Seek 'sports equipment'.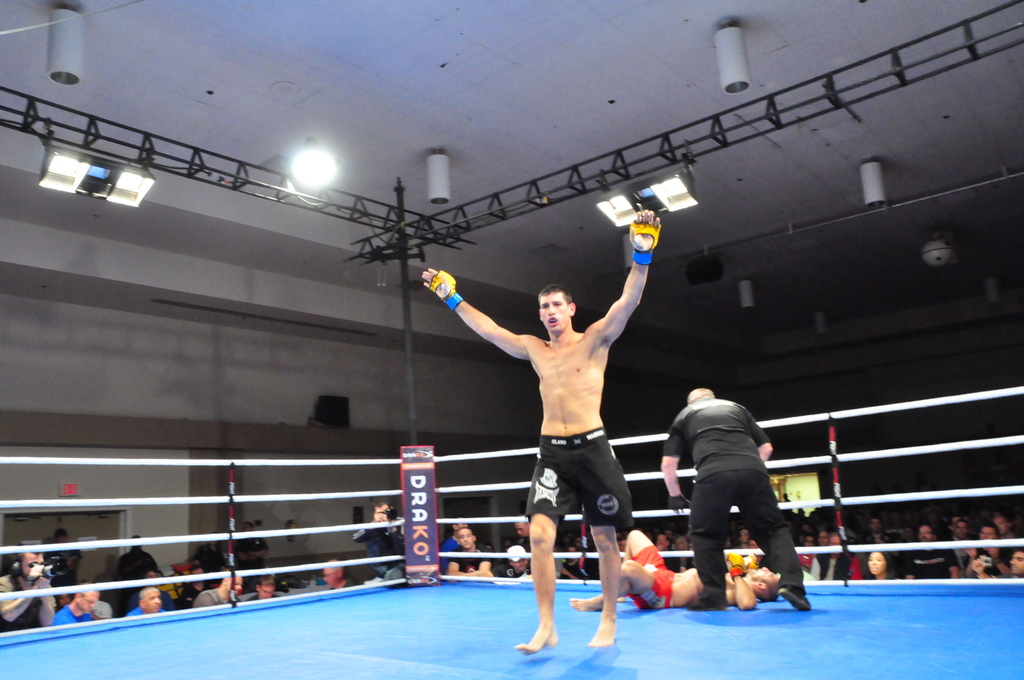
x1=725, y1=551, x2=745, y2=577.
